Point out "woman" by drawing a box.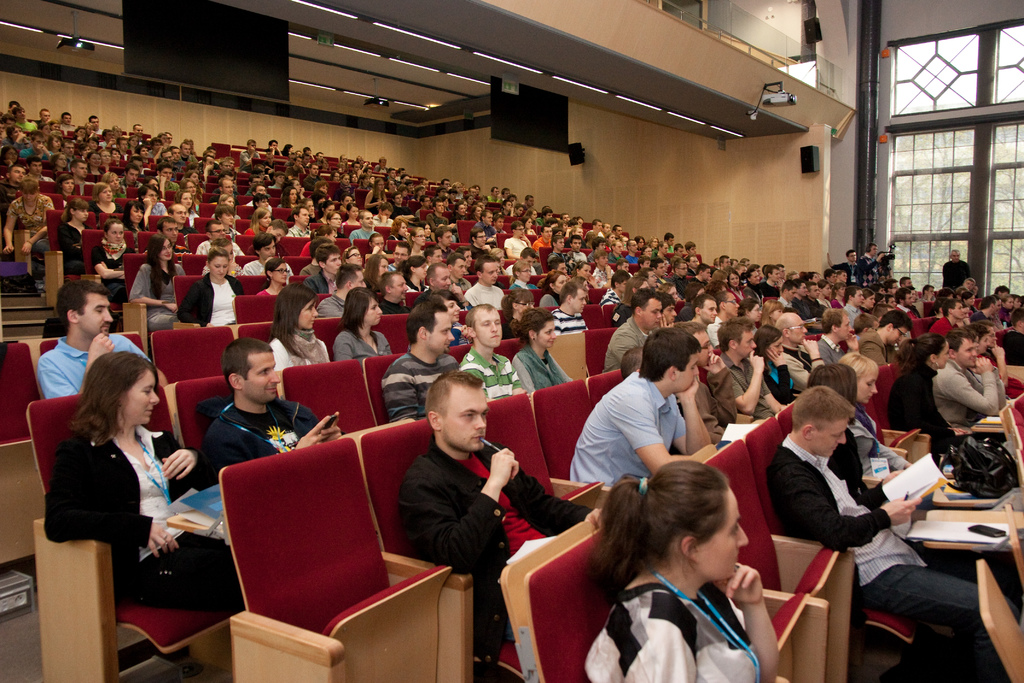
500:288:536:338.
